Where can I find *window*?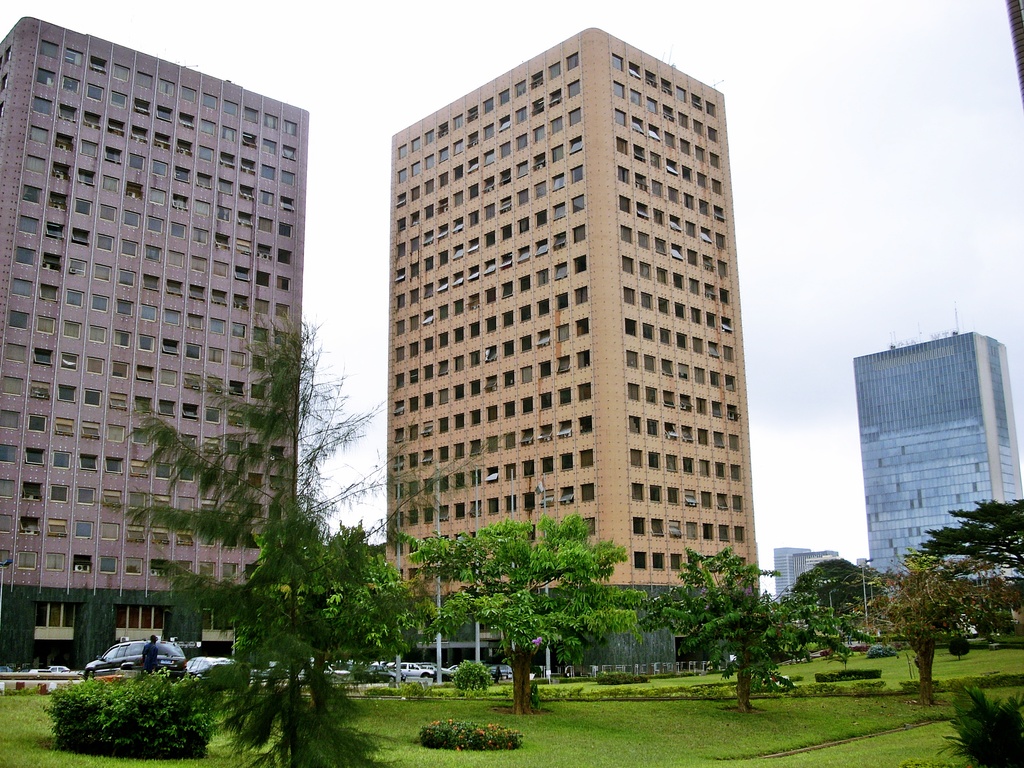
You can find it at select_region(485, 287, 495, 305).
